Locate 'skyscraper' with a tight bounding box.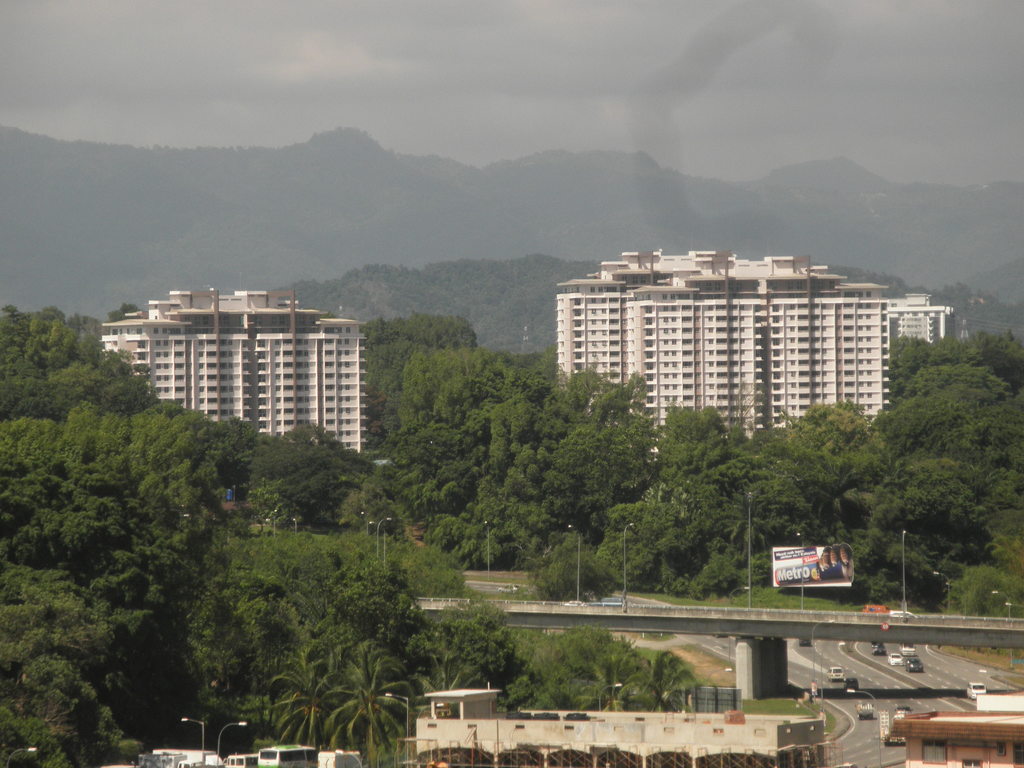
(545, 247, 840, 435).
